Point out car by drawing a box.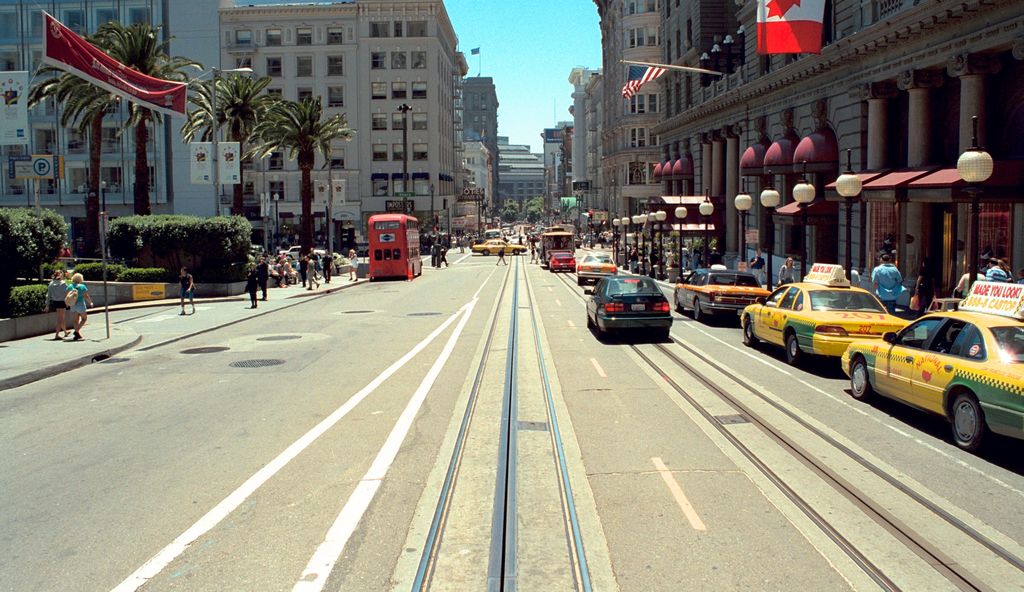
(left=573, top=236, right=582, bottom=249).
